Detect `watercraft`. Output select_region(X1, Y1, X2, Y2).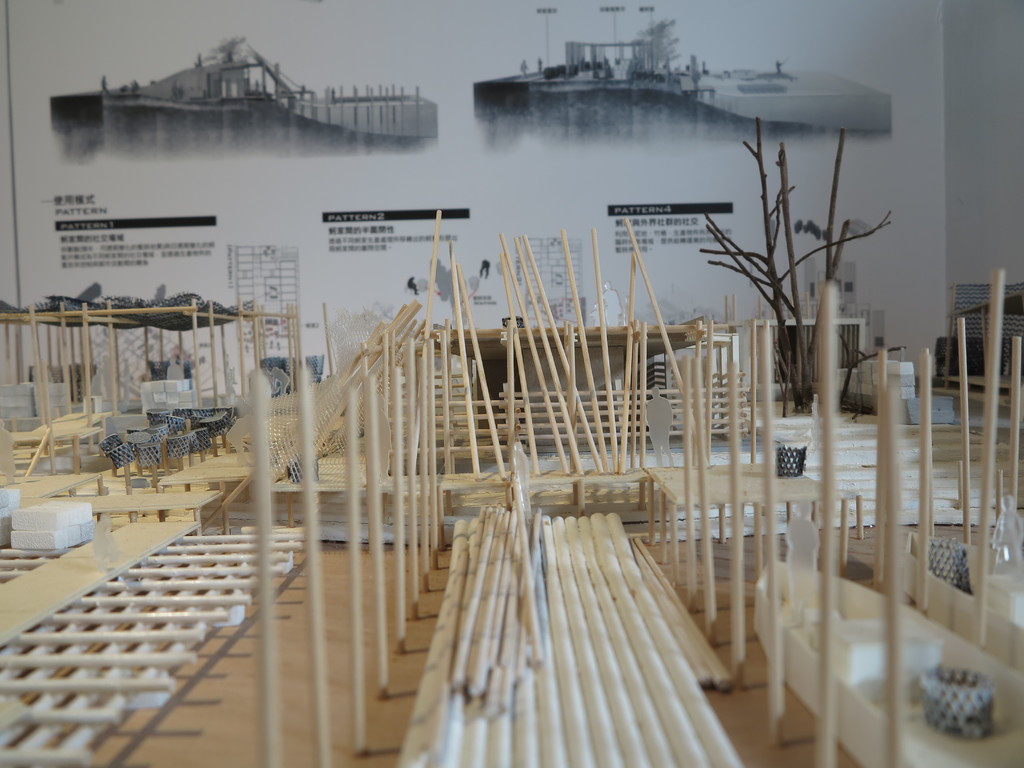
select_region(46, 40, 474, 153).
